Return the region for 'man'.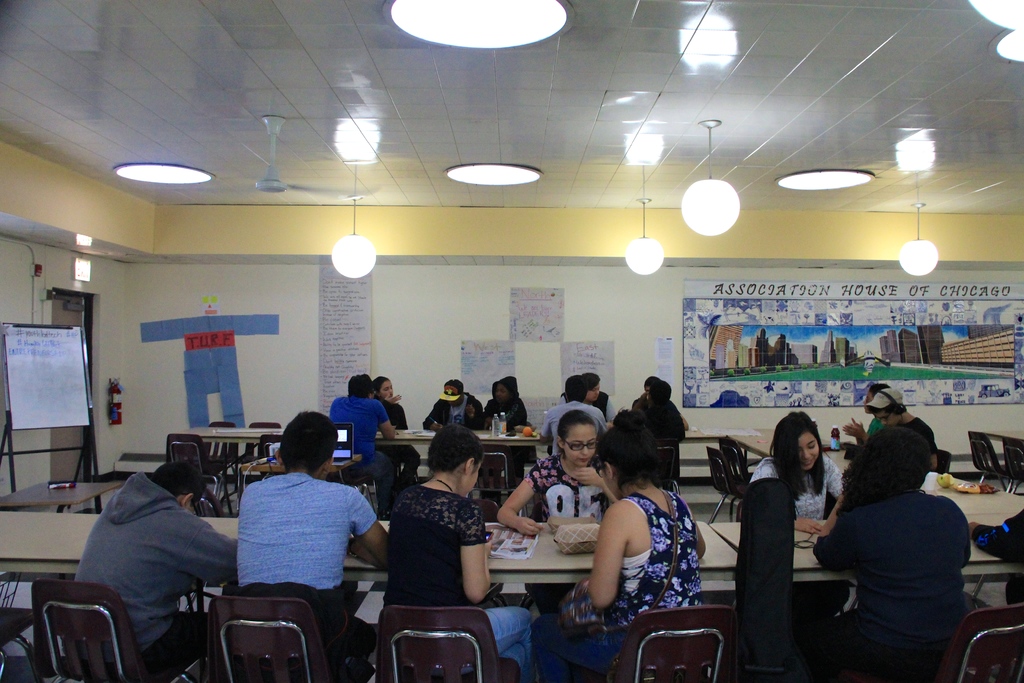
<box>867,389,938,468</box>.
